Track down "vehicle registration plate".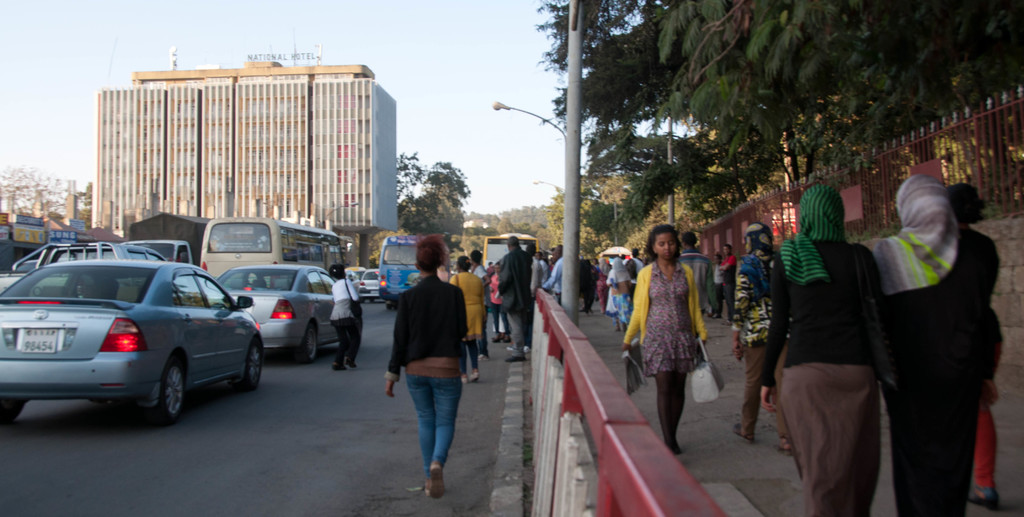
Tracked to (17, 326, 63, 357).
